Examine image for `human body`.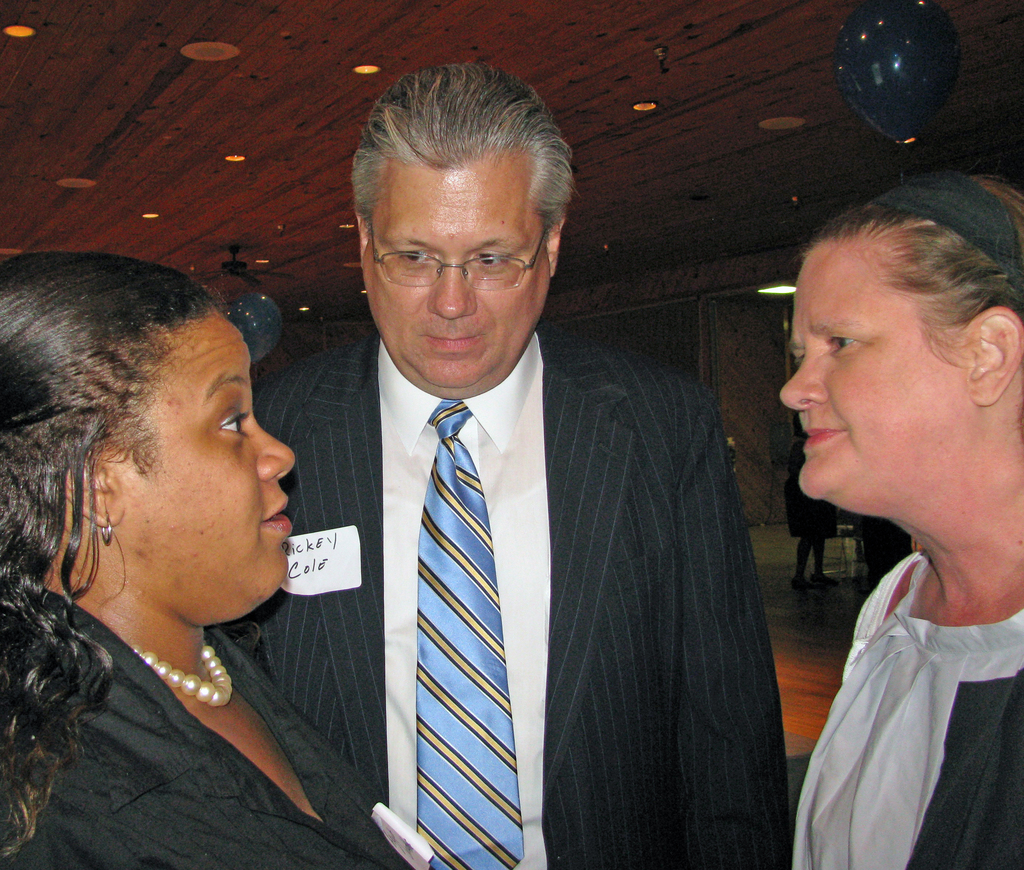
Examination result: x1=0, y1=577, x2=443, y2=869.
